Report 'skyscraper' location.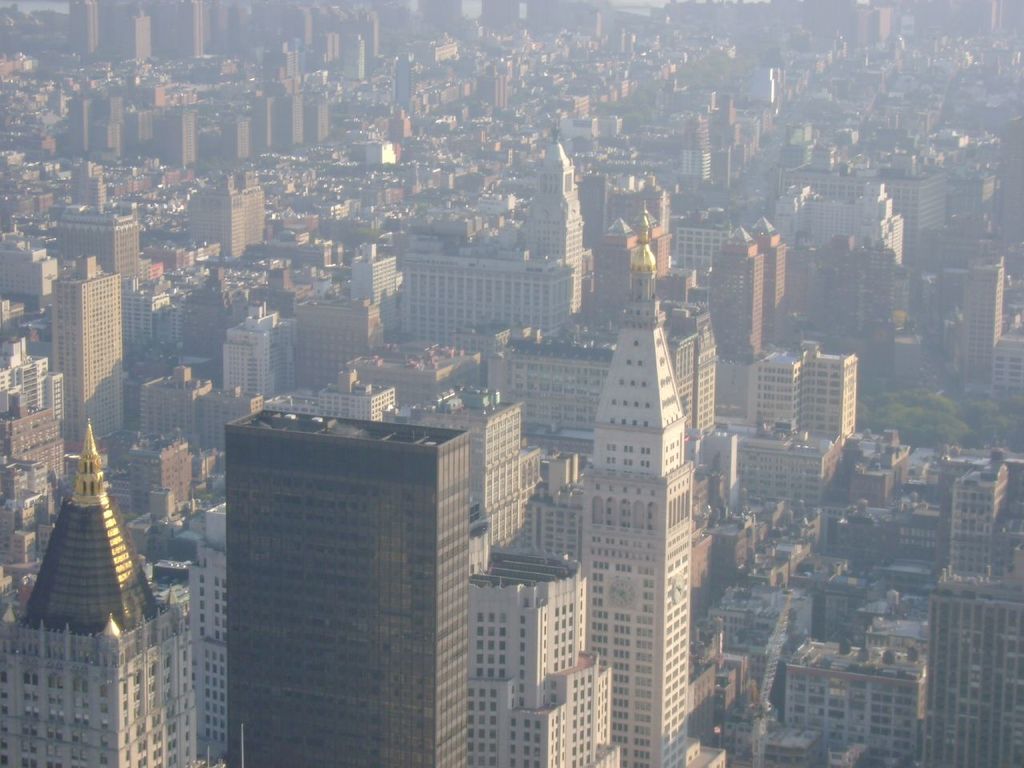
Report: 67/246/134/440.
